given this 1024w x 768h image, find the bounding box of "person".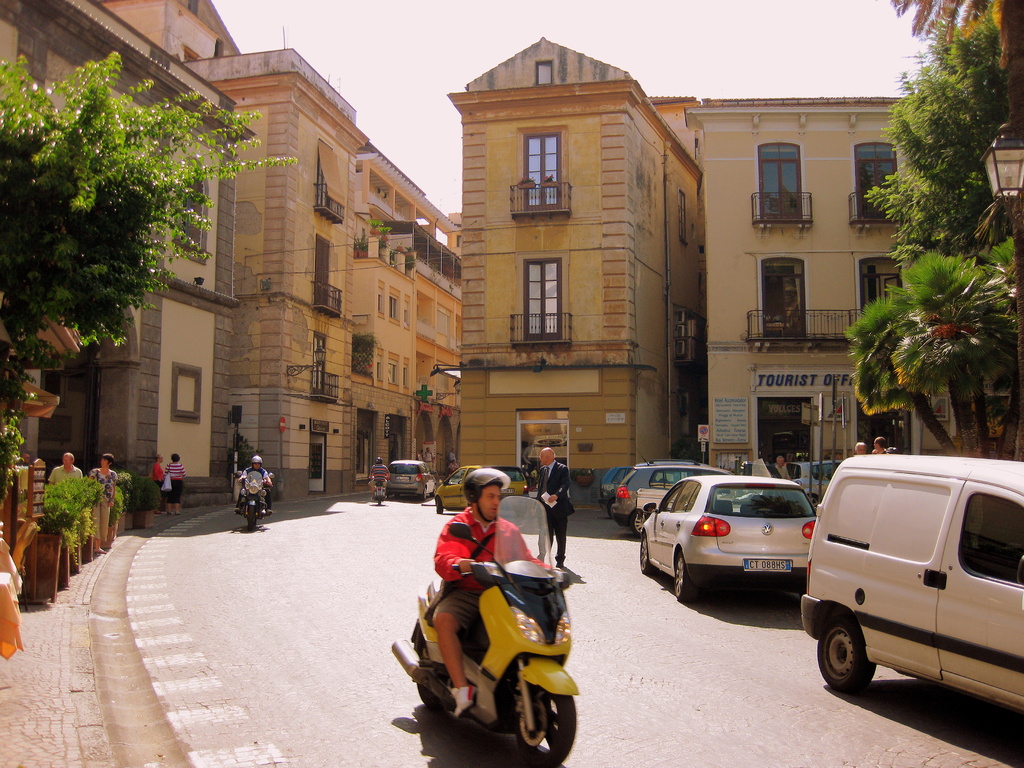
x1=870 y1=438 x2=884 y2=455.
